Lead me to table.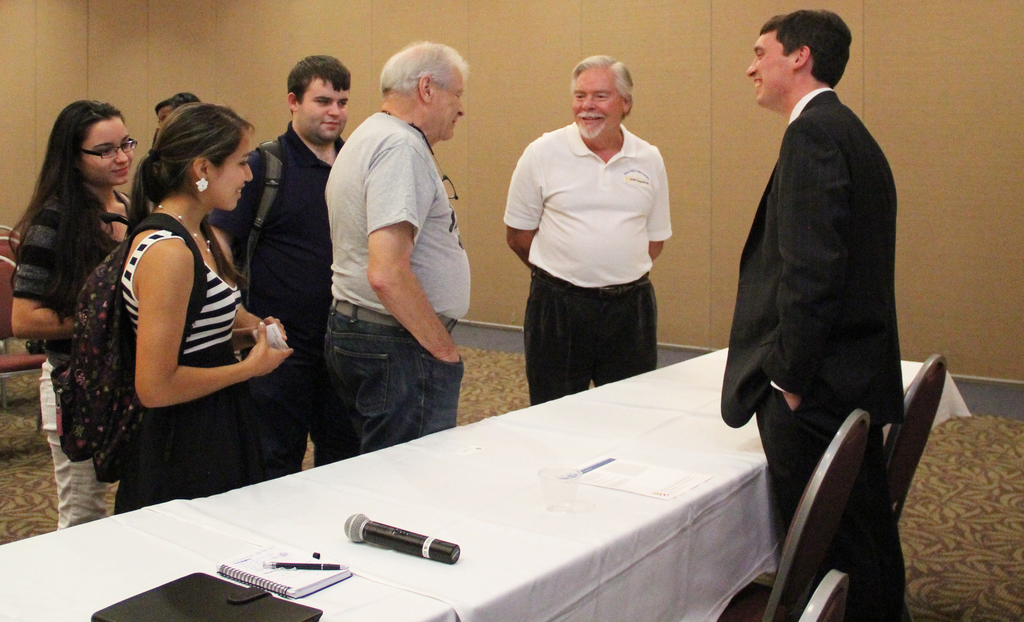
Lead to 0,346,940,621.
